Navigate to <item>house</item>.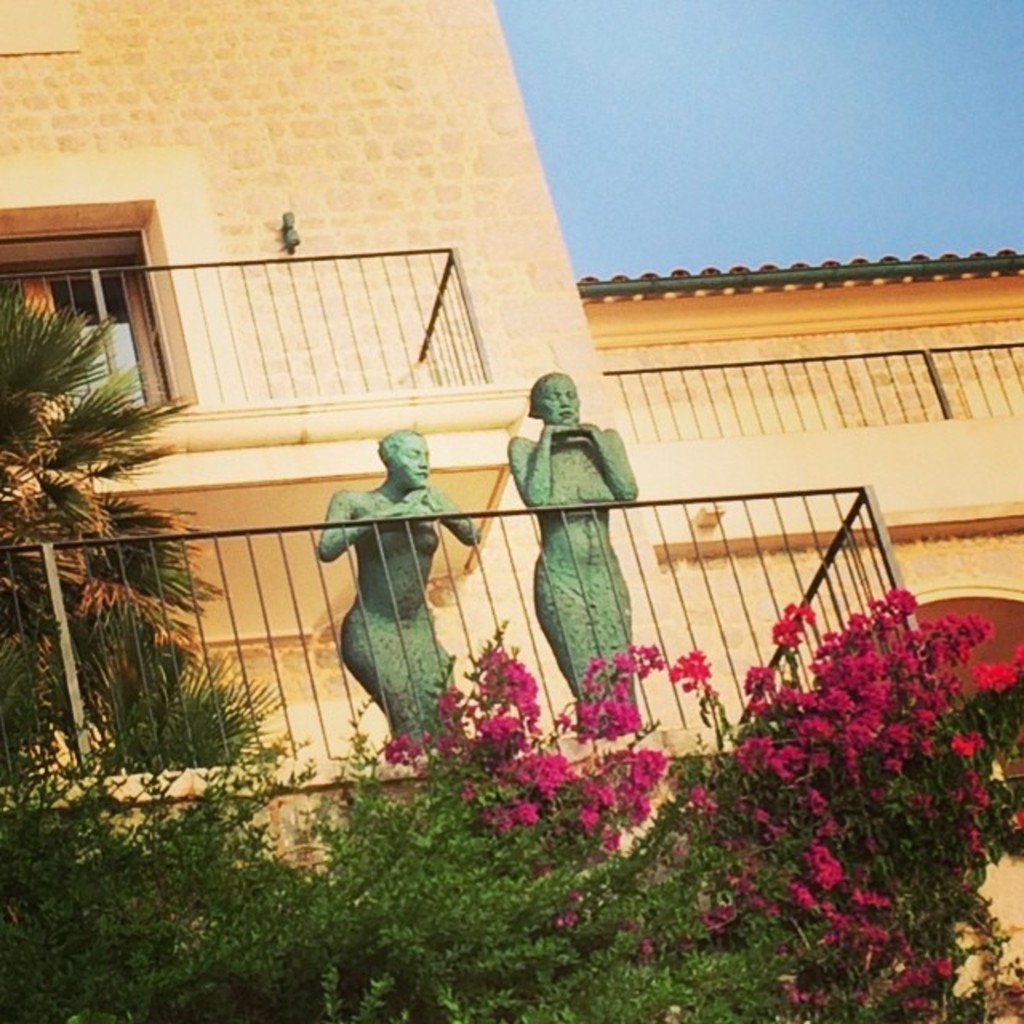
Navigation target: Rect(0, 0, 1022, 1022).
